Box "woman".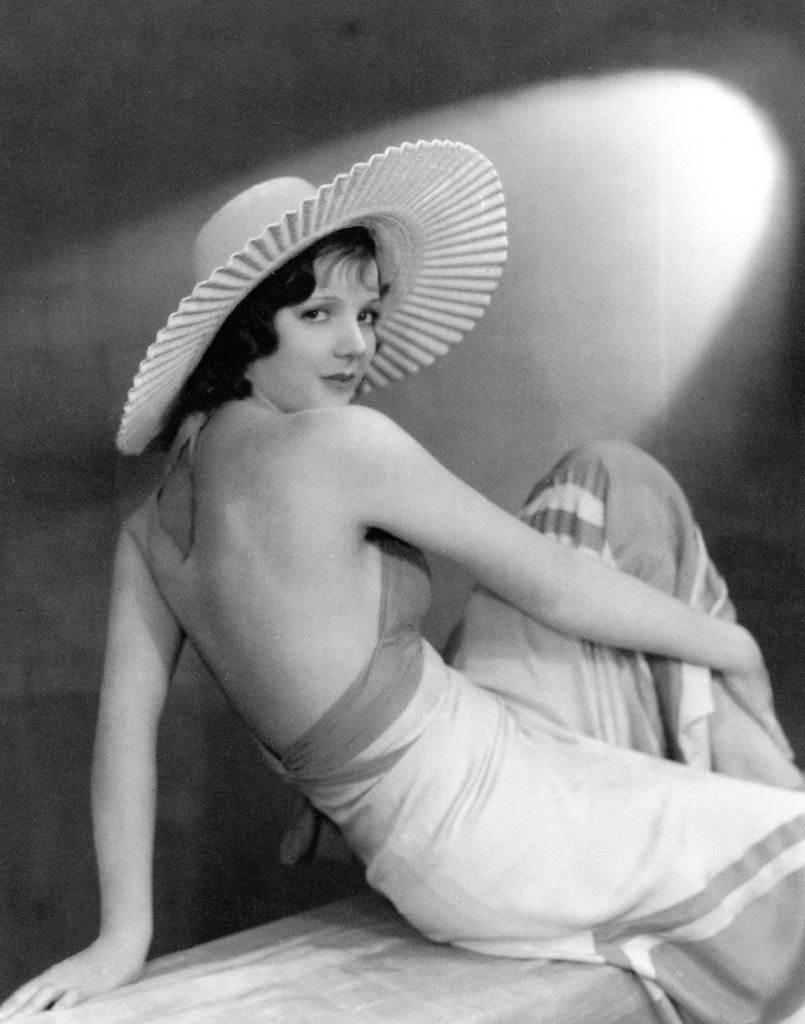
(x1=70, y1=103, x2=753, y2=1020).
